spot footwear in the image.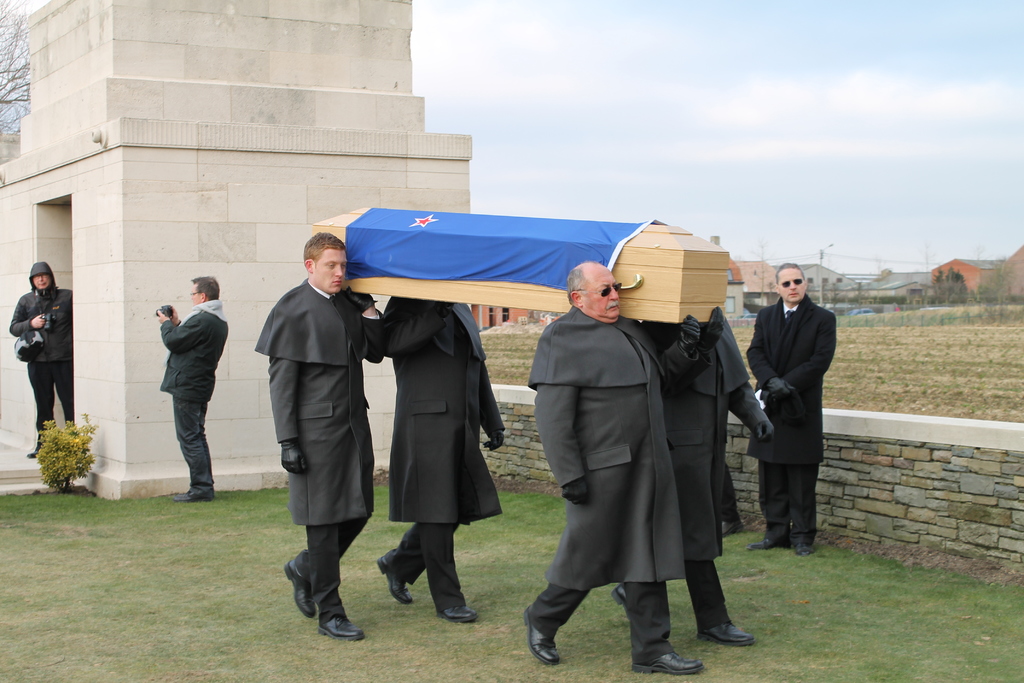
footwear found at bbox(721, 520, 739, 536).
